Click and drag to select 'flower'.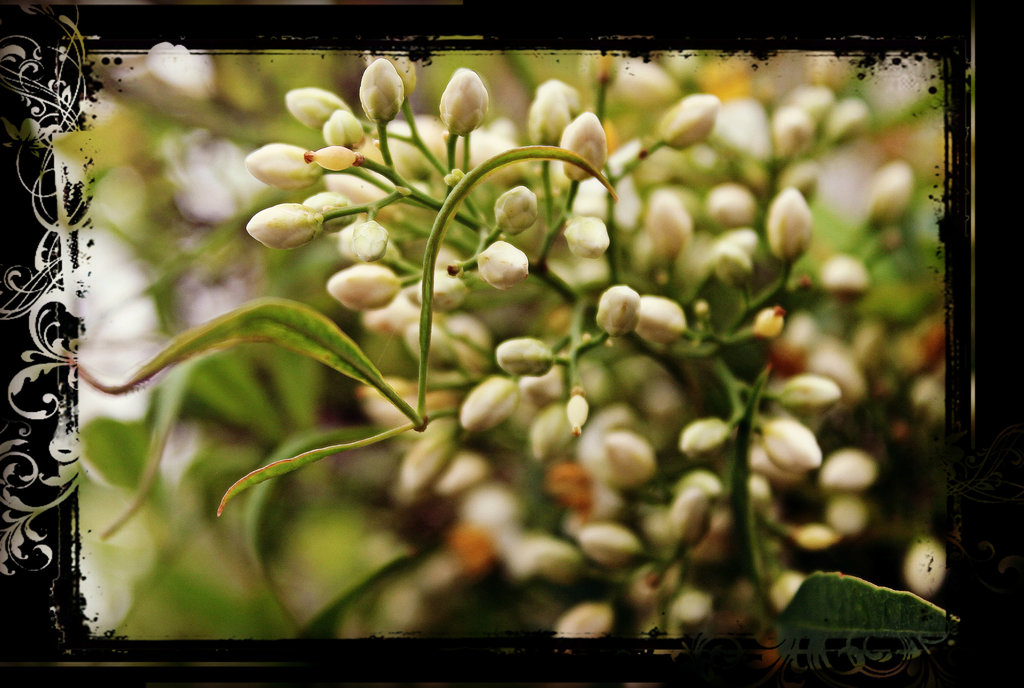
Selection: <box>418,51,501,161</box>.
